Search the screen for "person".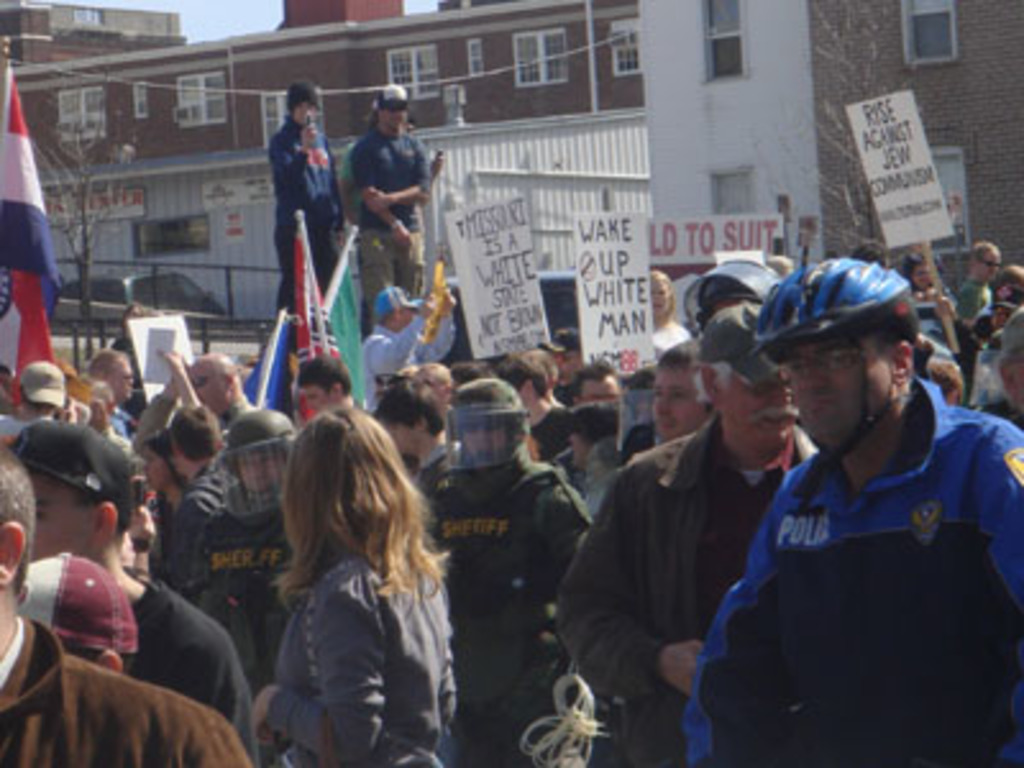
Found at box=[548, 294, 817, 765].
